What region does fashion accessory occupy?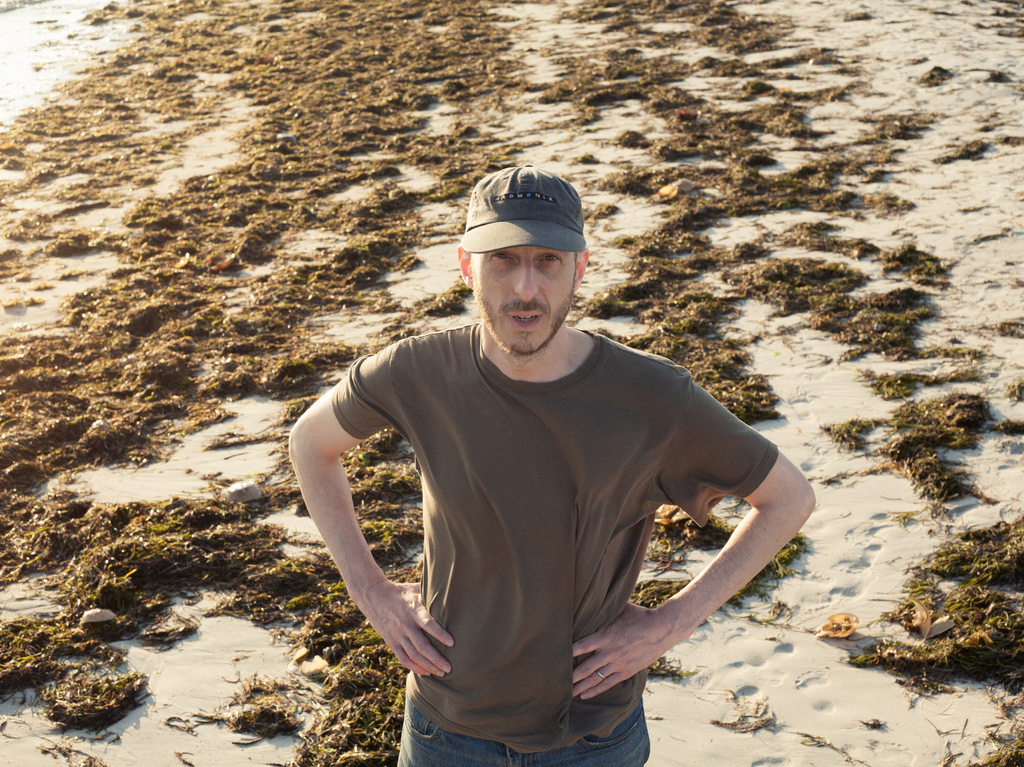
bbox=[456, 162, 583, 256].
